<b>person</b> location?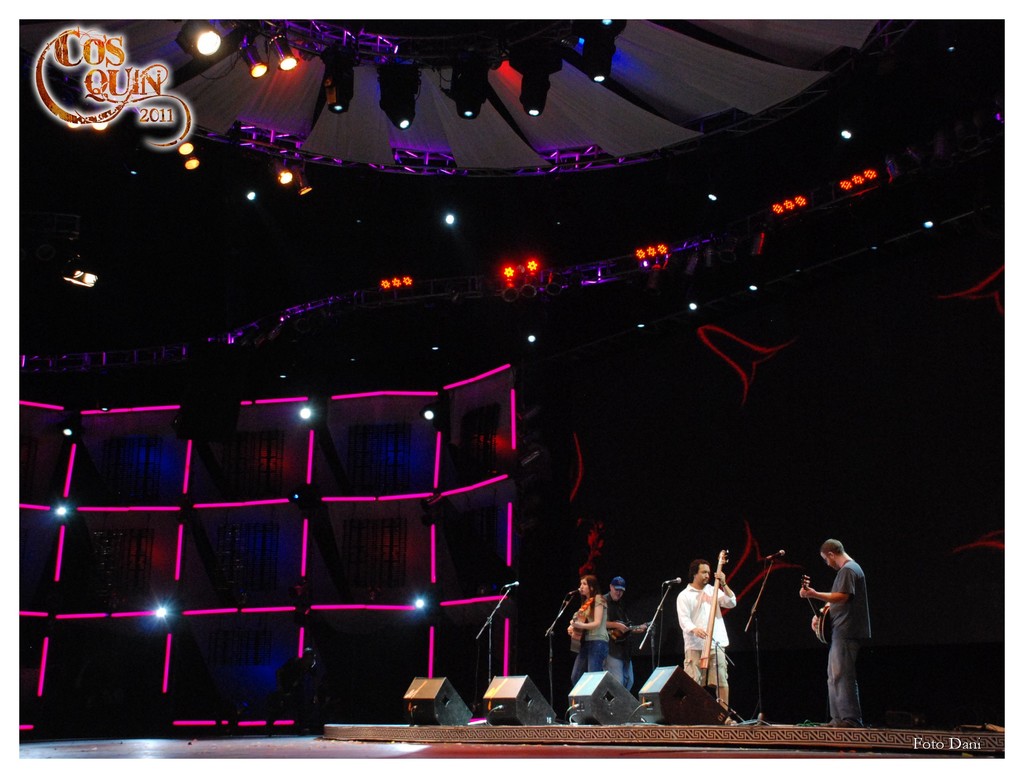
(x1=805, y1=537, x2=871, y2=725)
